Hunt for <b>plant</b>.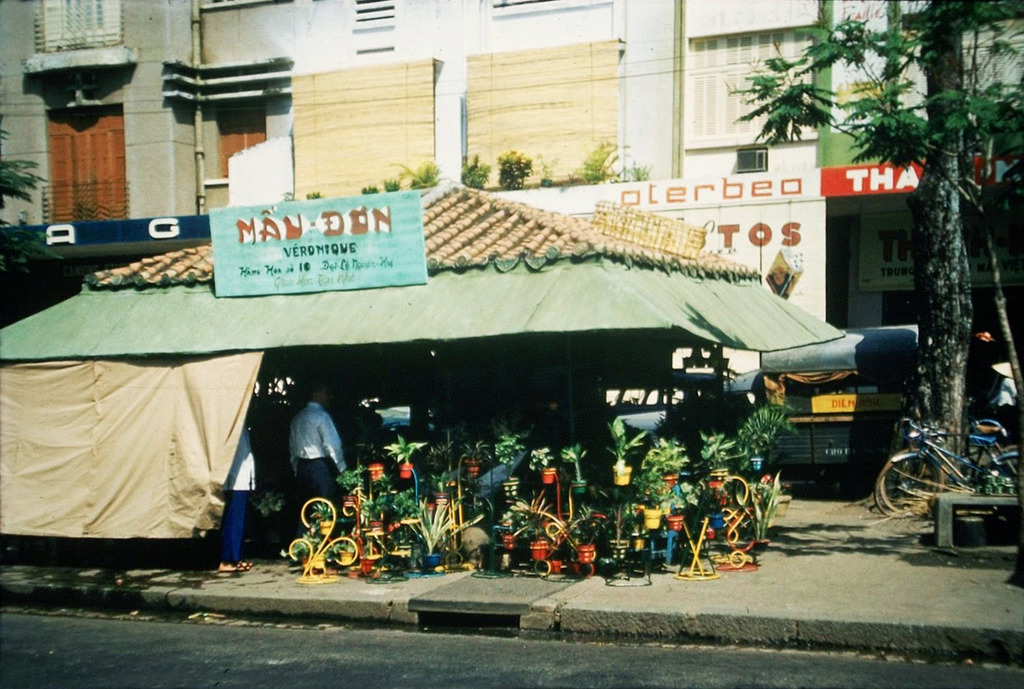
Hunted down at Rect(581, 136, 620, 182).
